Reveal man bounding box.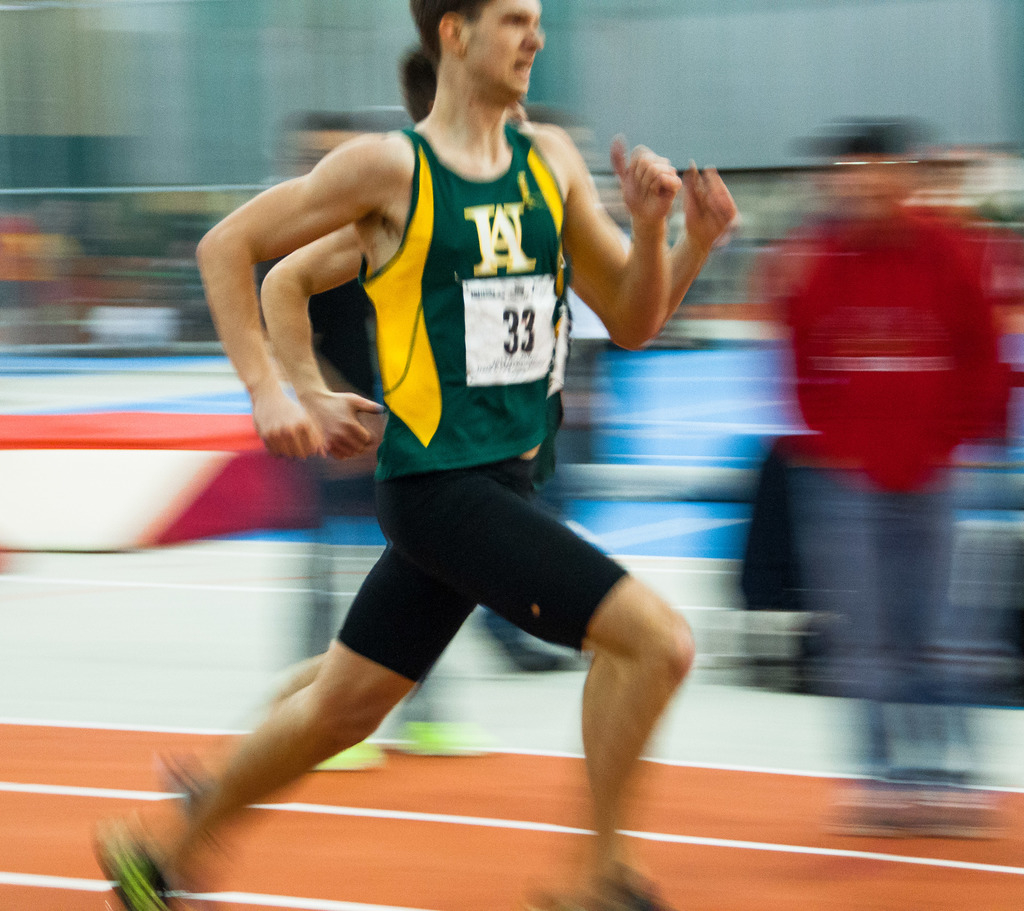
Revealed: [157,43,739,833].
